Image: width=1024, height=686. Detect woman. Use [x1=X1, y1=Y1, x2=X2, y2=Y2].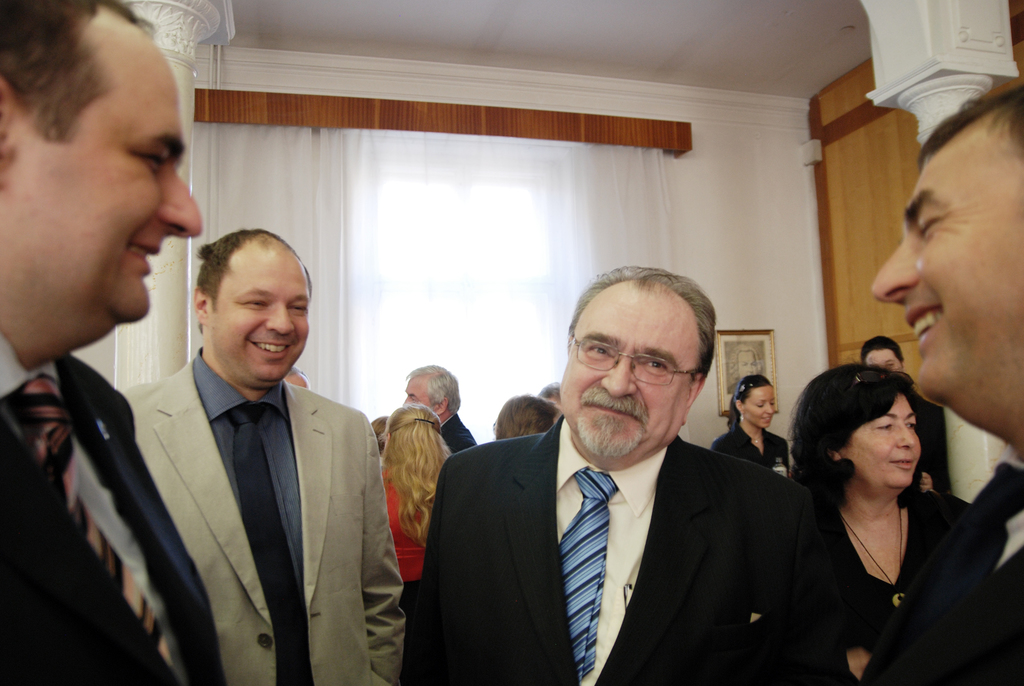
[x1=376, y1=400, x2=463, y2=621].
